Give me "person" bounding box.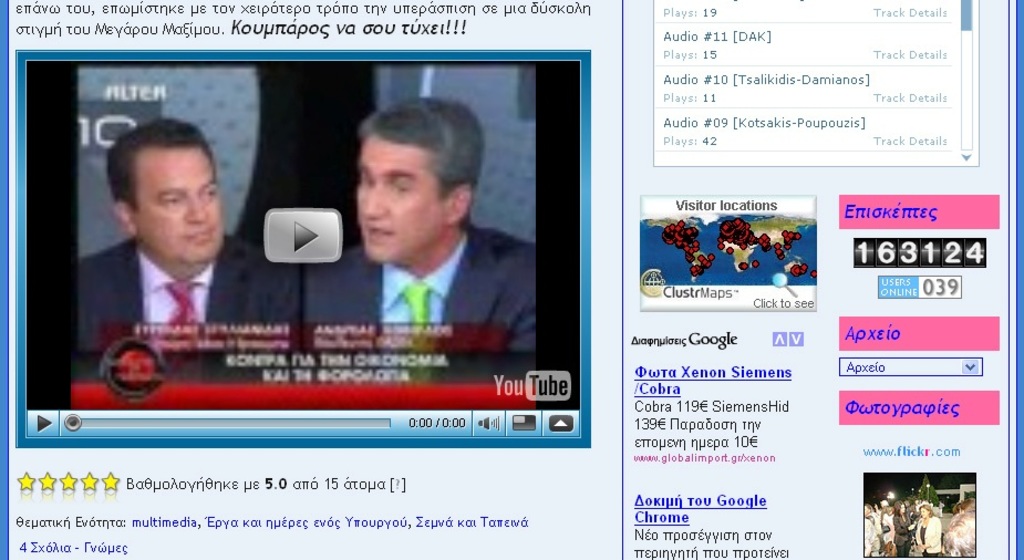
<box>68,117,299,351</box>.
